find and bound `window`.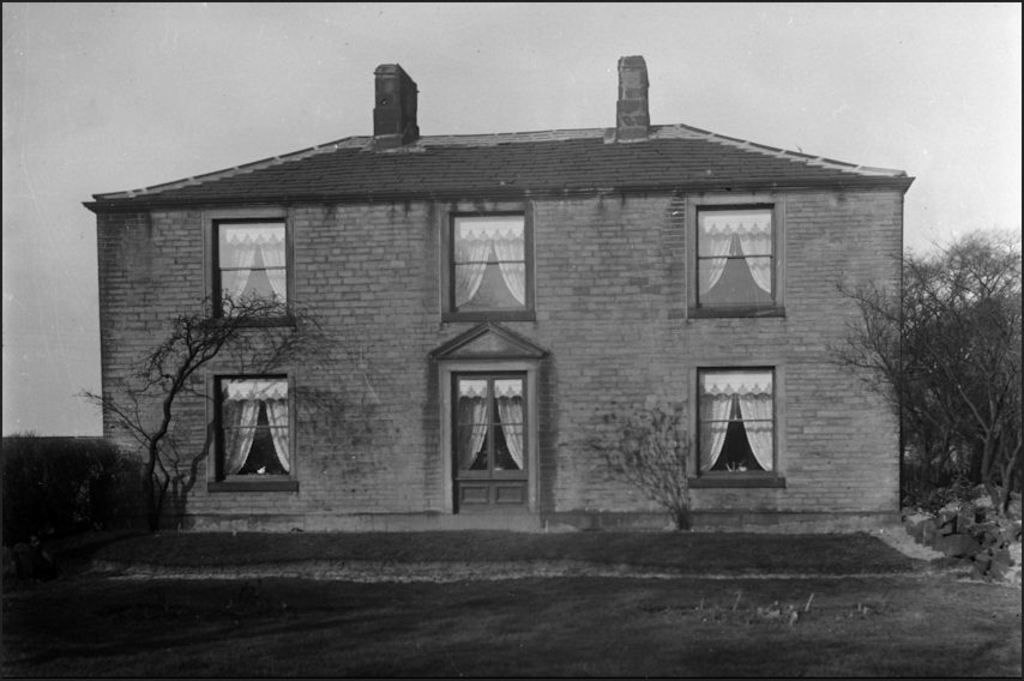
Bound: [200,206,287,326].
